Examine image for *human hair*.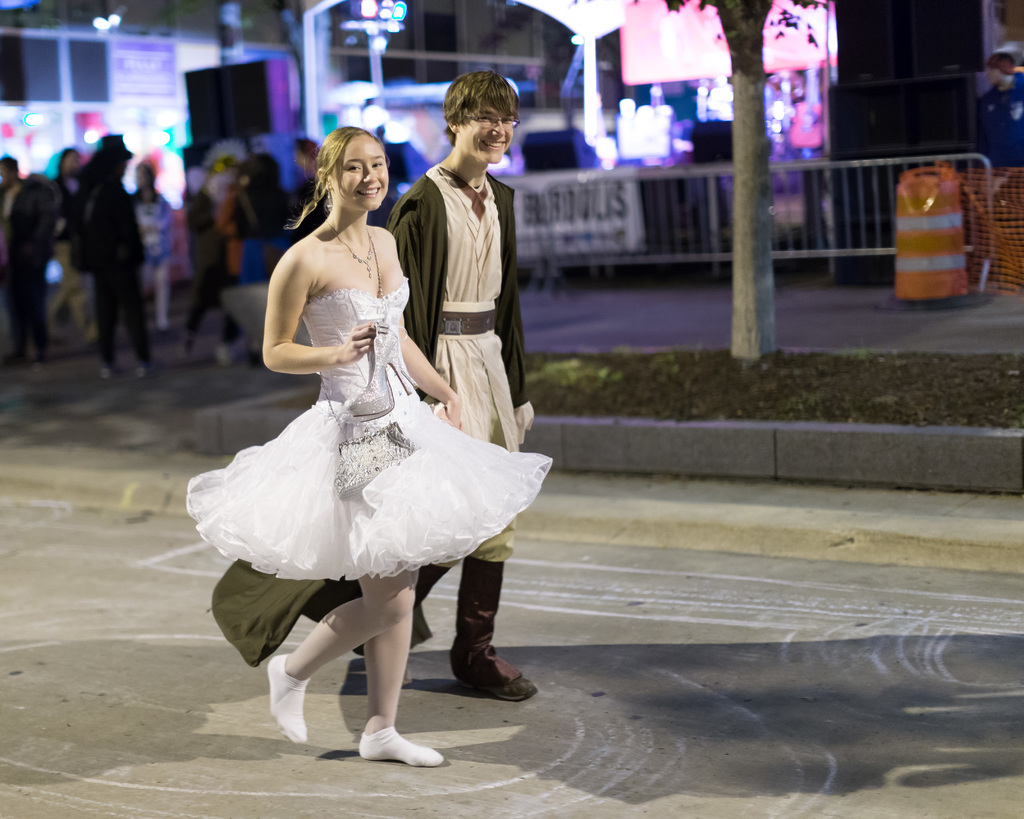
Examination result: box(440, 69, 520, 143).
